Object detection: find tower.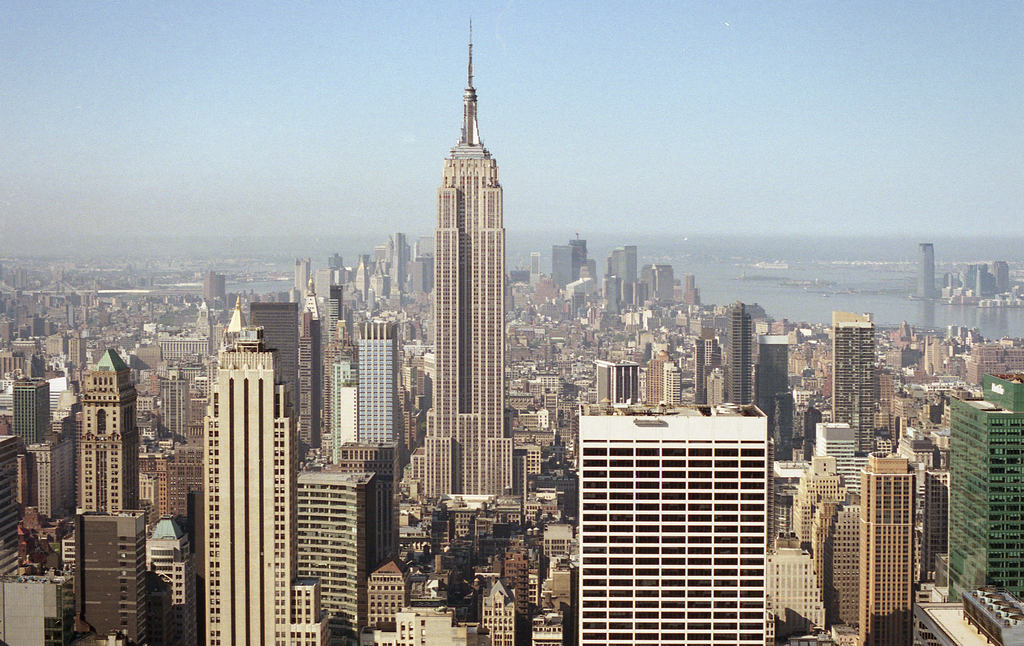
bbox(371, 259, 392, 300).
